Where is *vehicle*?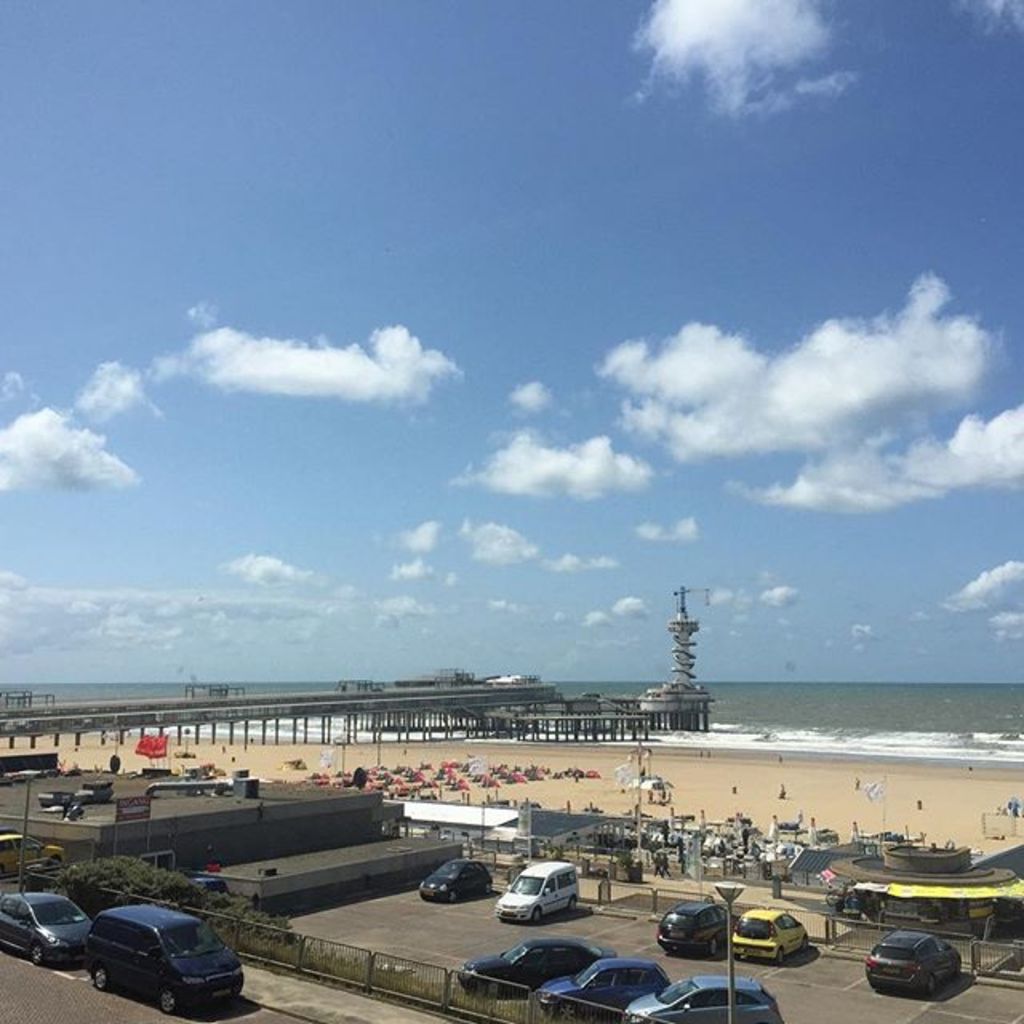
<bbox>493, 875, 603, 954</bbox>.
